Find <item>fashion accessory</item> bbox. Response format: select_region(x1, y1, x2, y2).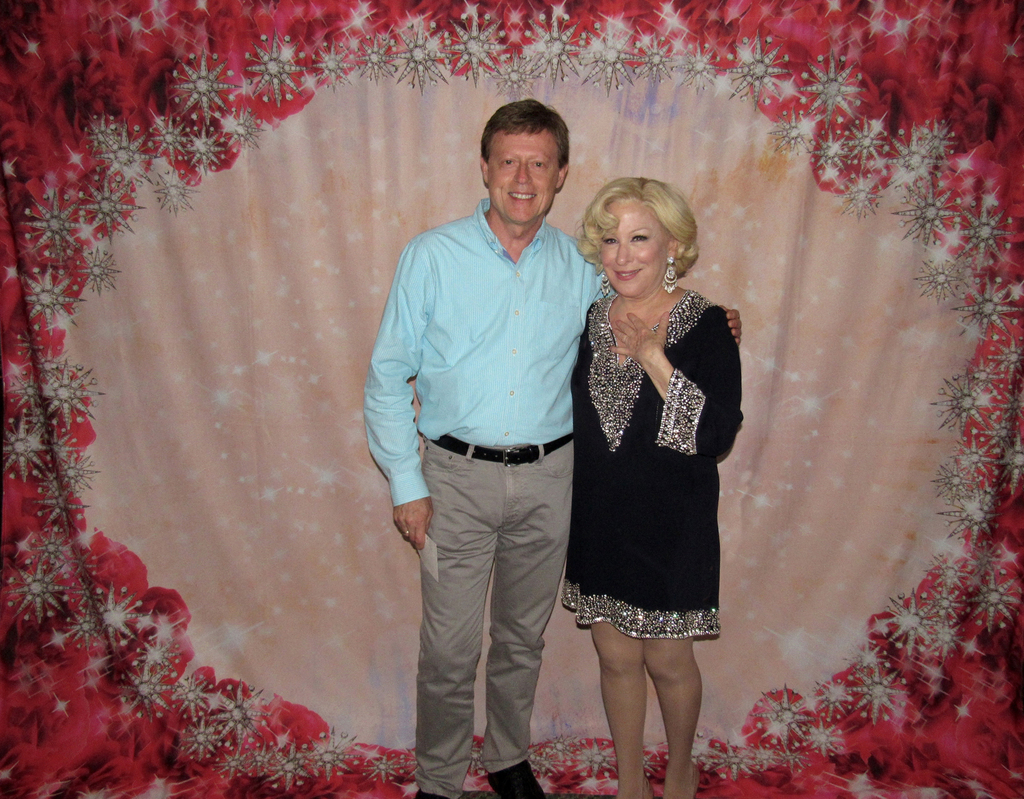
select_region(660, 257, 680, 294).
